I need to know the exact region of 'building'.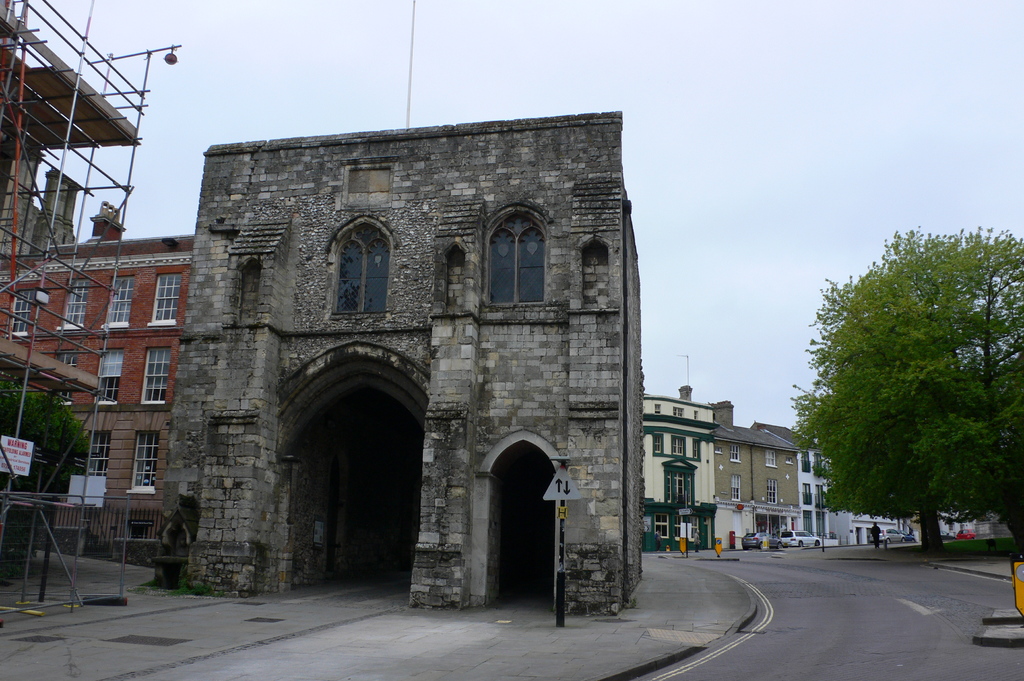
Region: bbox(748, 421, 836, 543).
